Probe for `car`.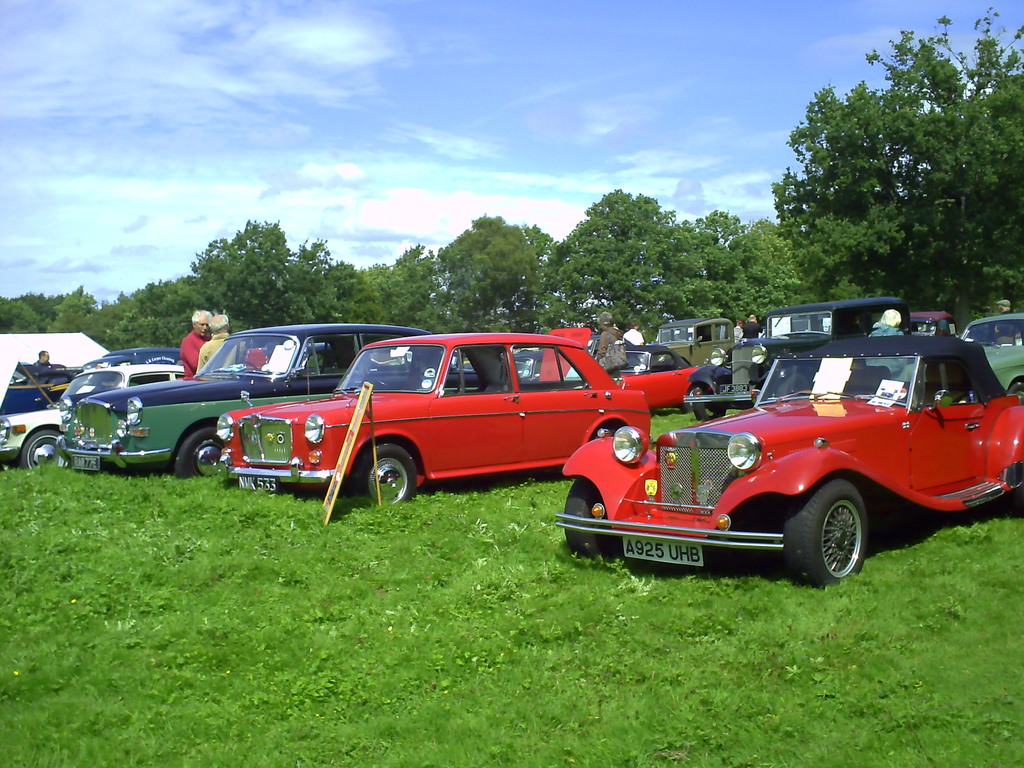
Probe result: Rect(54, 323, 480, 481).
